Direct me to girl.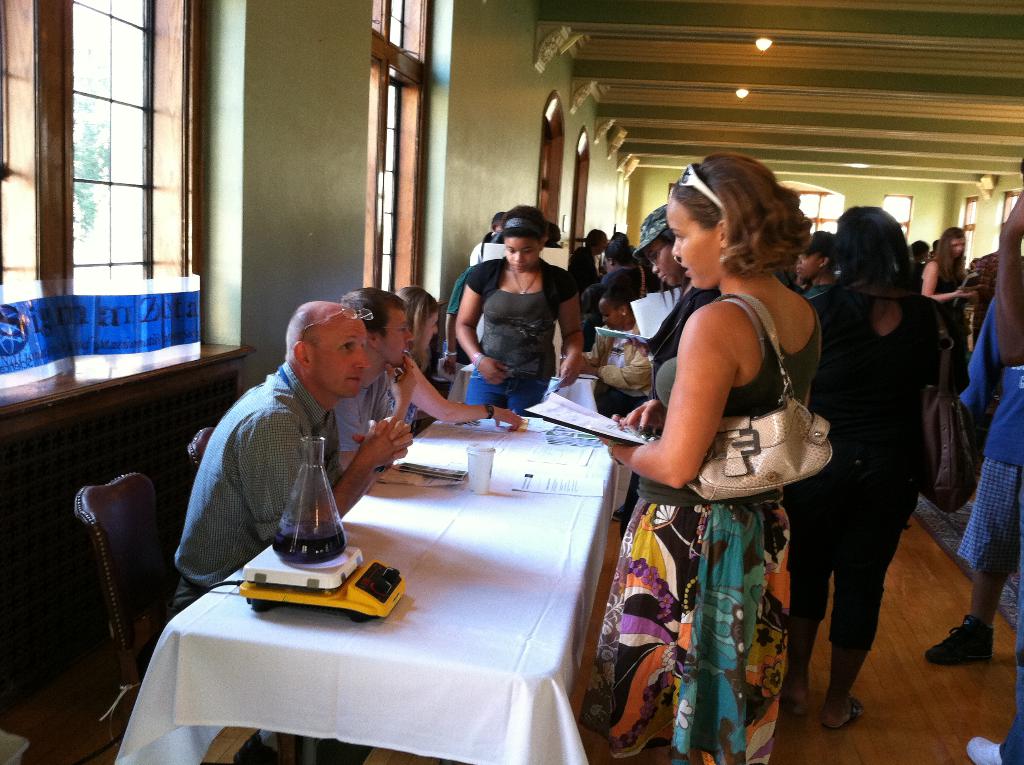
Direction: l=452, t=205, r=583, b=408.
